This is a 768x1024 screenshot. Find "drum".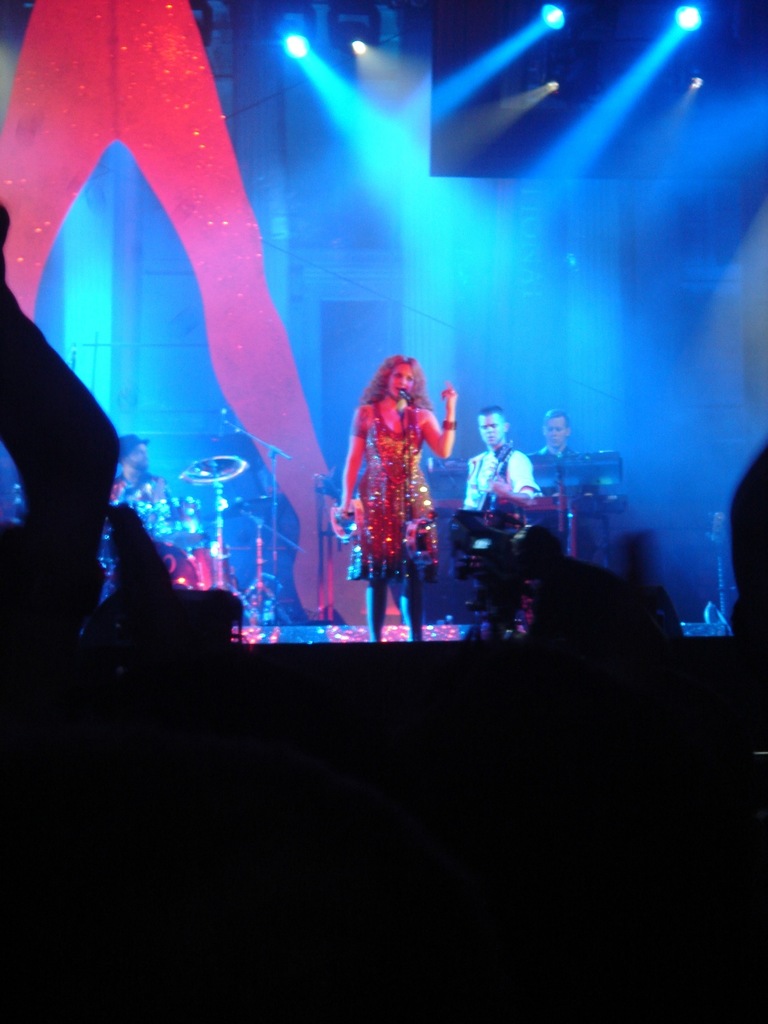
Bounding box: 151,495,211,554.
